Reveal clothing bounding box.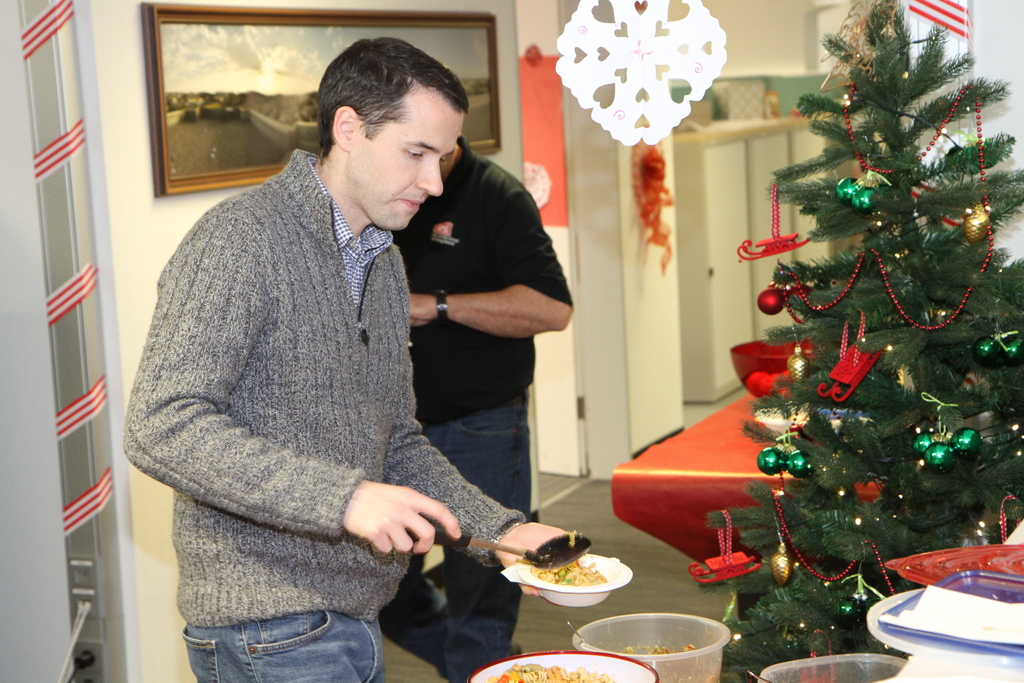
Revealed: locate(376, 136, 575, 682).
